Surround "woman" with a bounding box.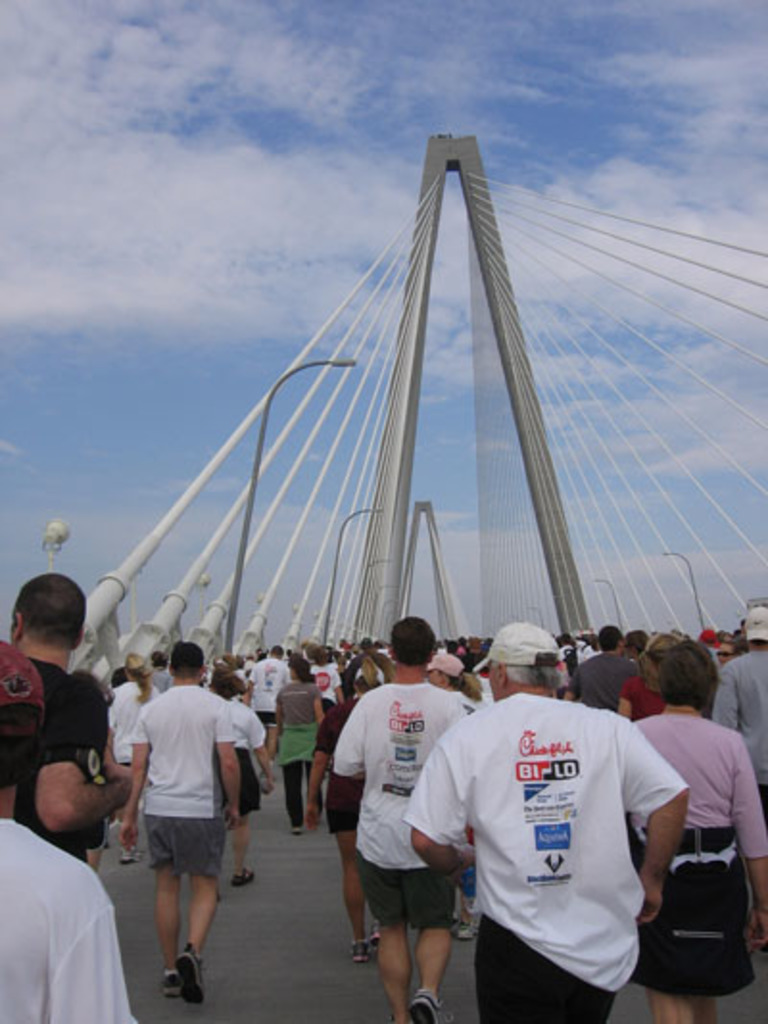
[209, 670, 271, 886].
